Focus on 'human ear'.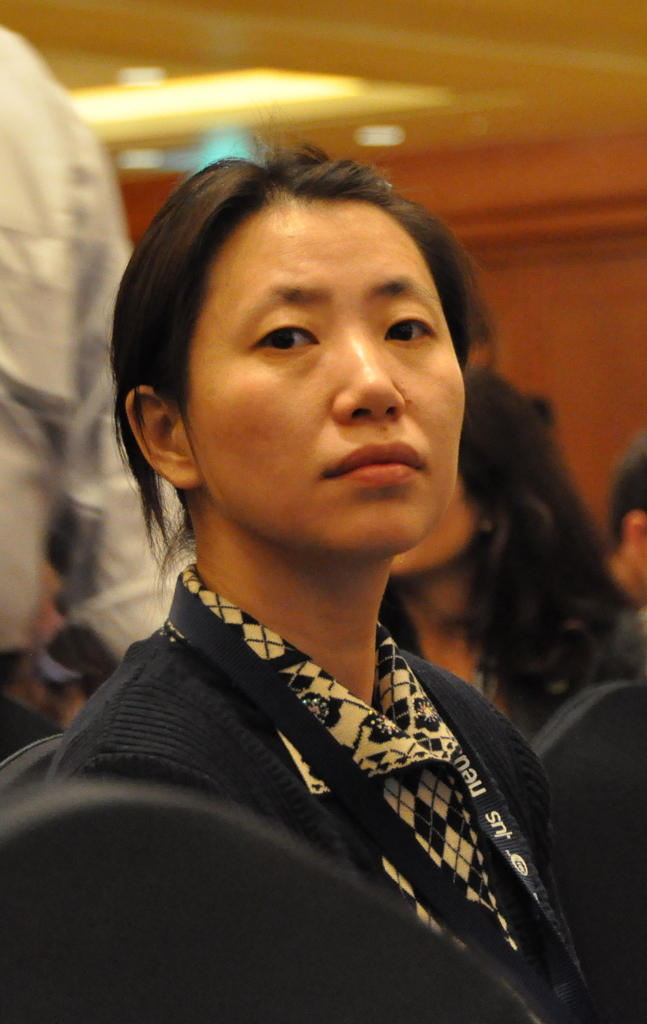
Focused at [left=118, top=378, right=206, bottom=492].
